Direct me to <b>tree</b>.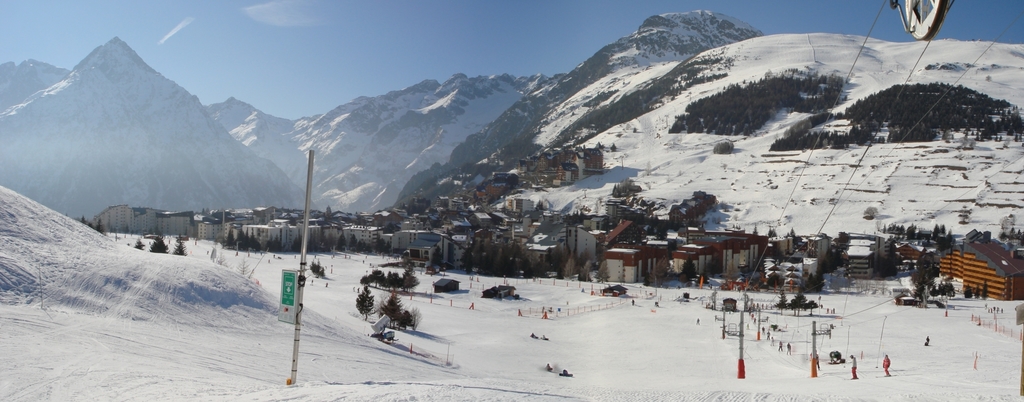
Direction: crop(134, 237, 141, 249).
